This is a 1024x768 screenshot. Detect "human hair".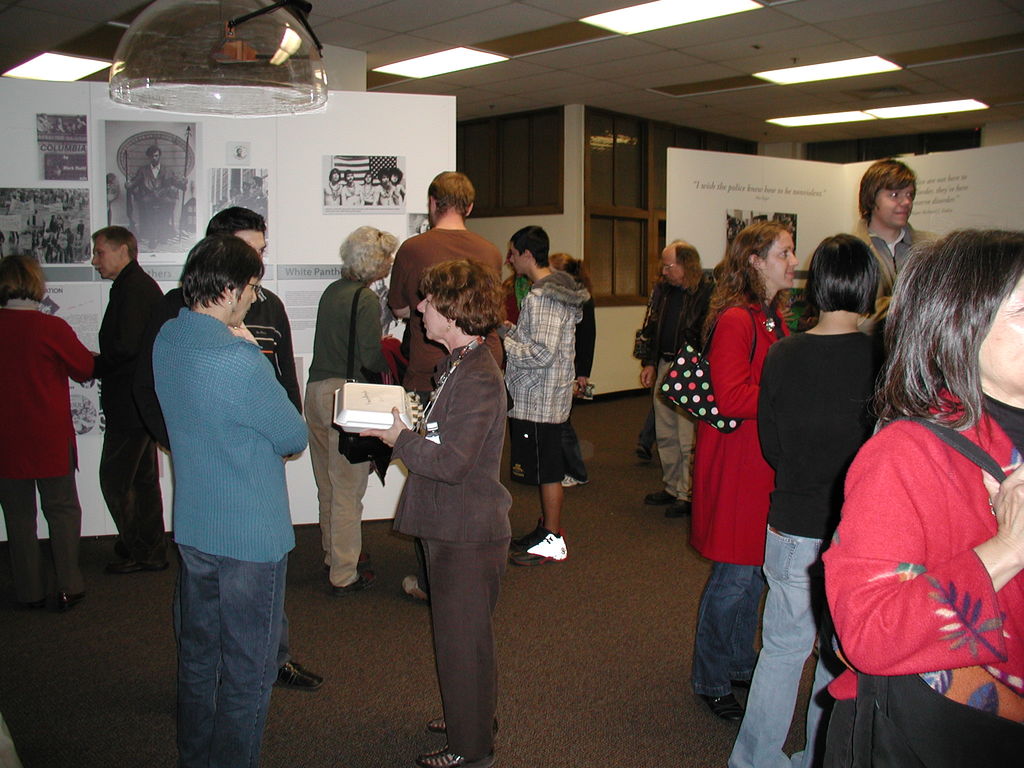
424, 169, 475, 218.
